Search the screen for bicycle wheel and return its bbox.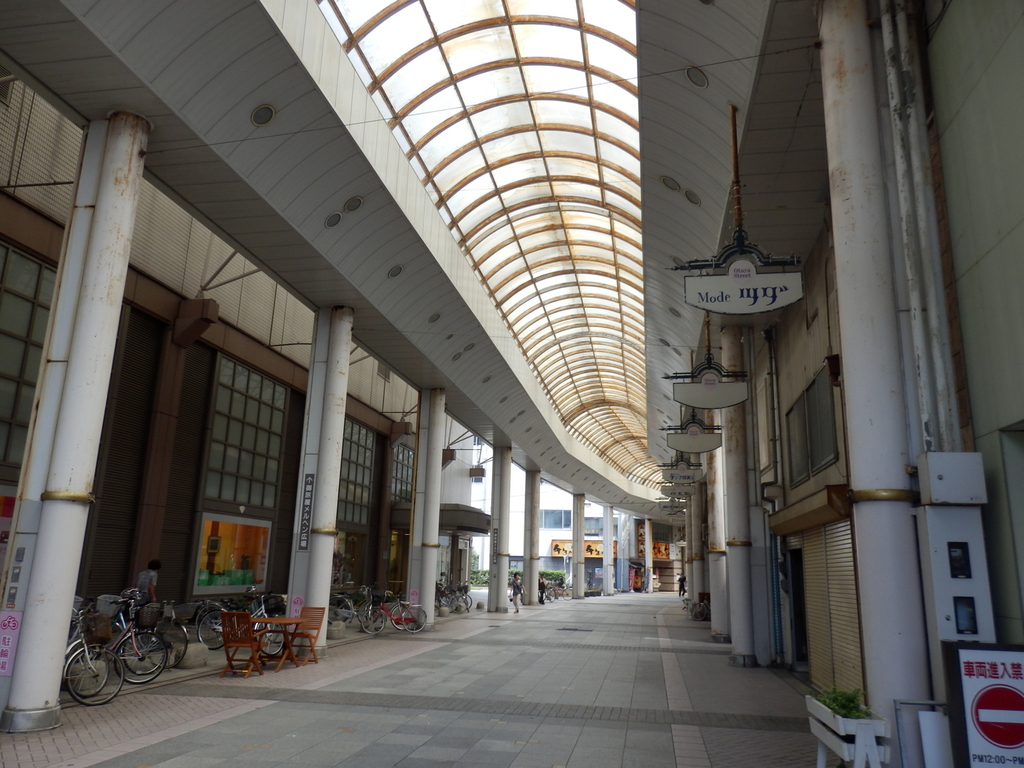
Found: rect(357, 606, 388, 636).
